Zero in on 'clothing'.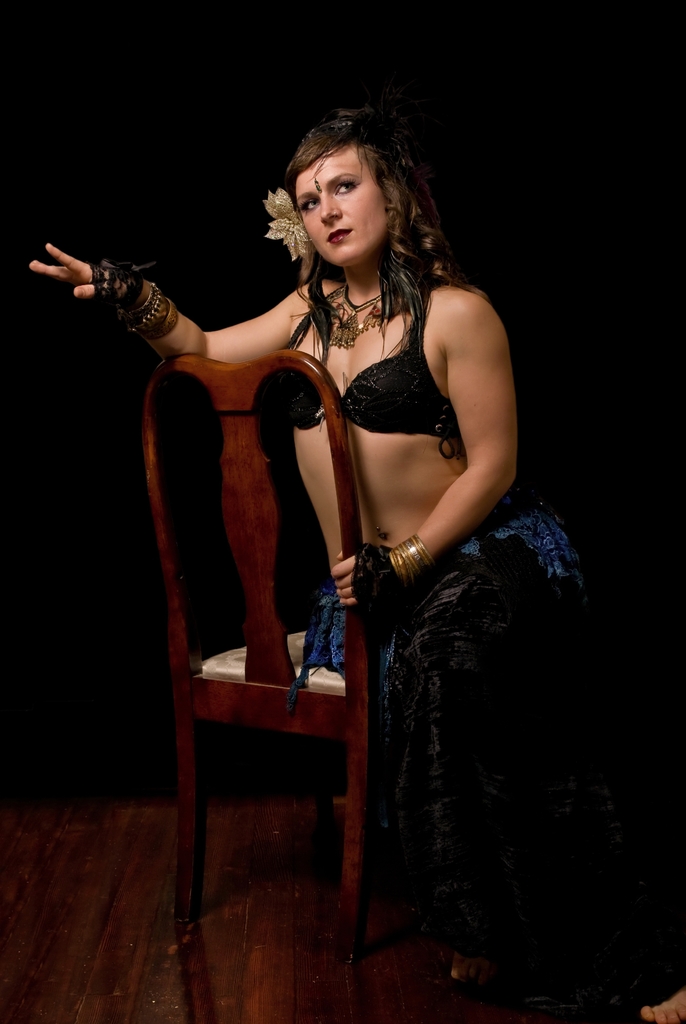
Zeroed in: 259/292/488/467.
